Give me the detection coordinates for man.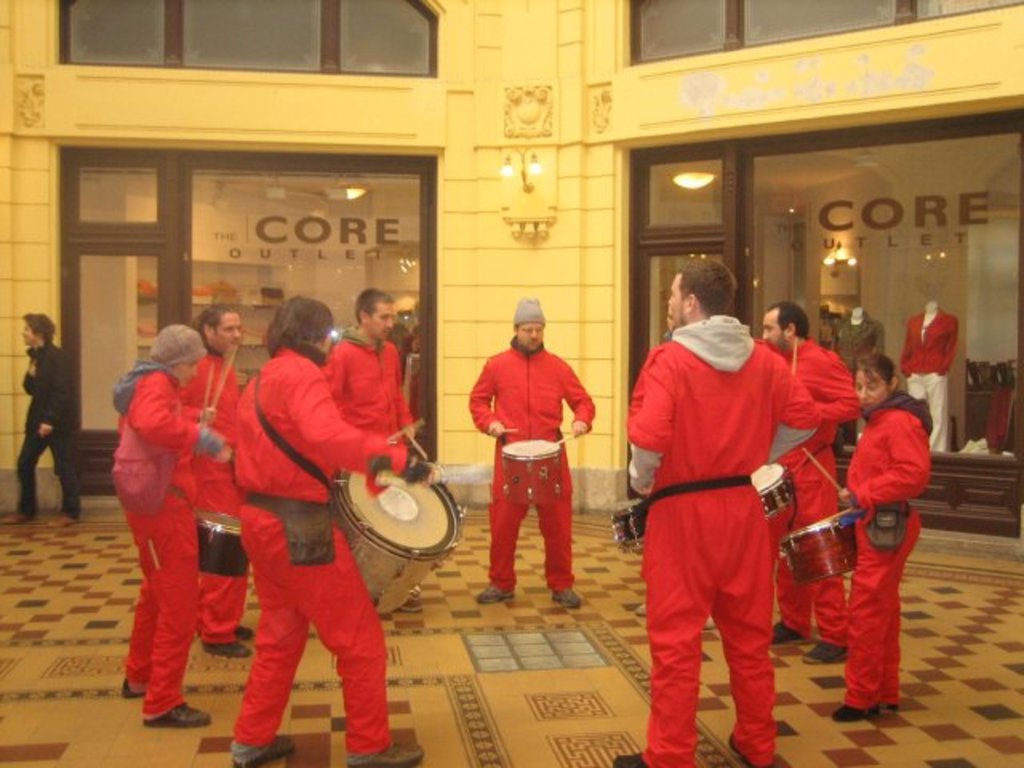
<bbox>174, 301, 256, 659</bbox>.
